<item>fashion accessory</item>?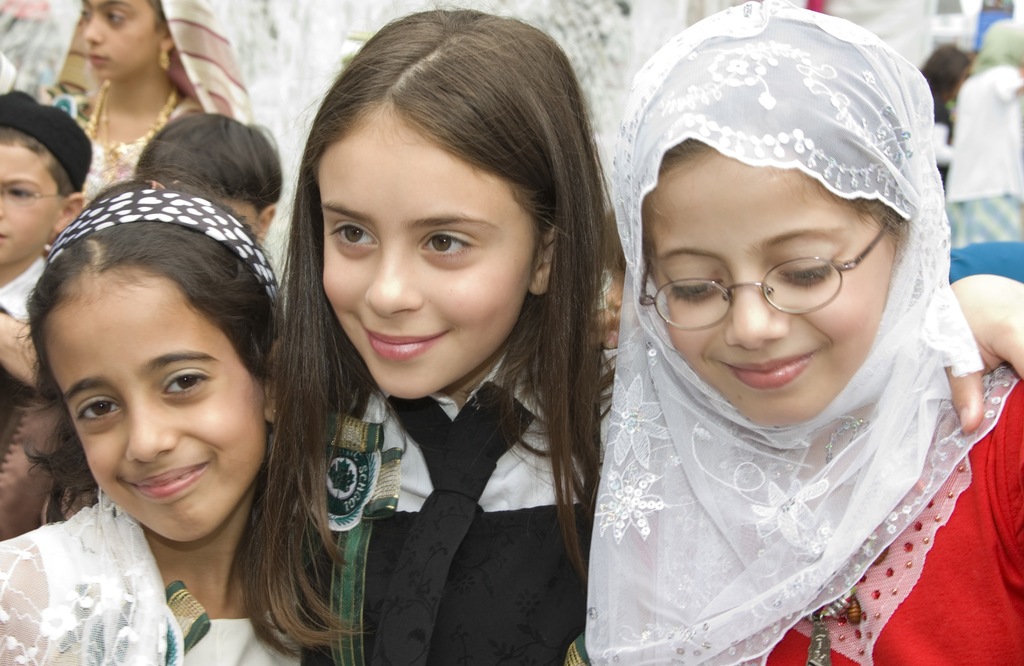
[88, 76, 176, 178]
